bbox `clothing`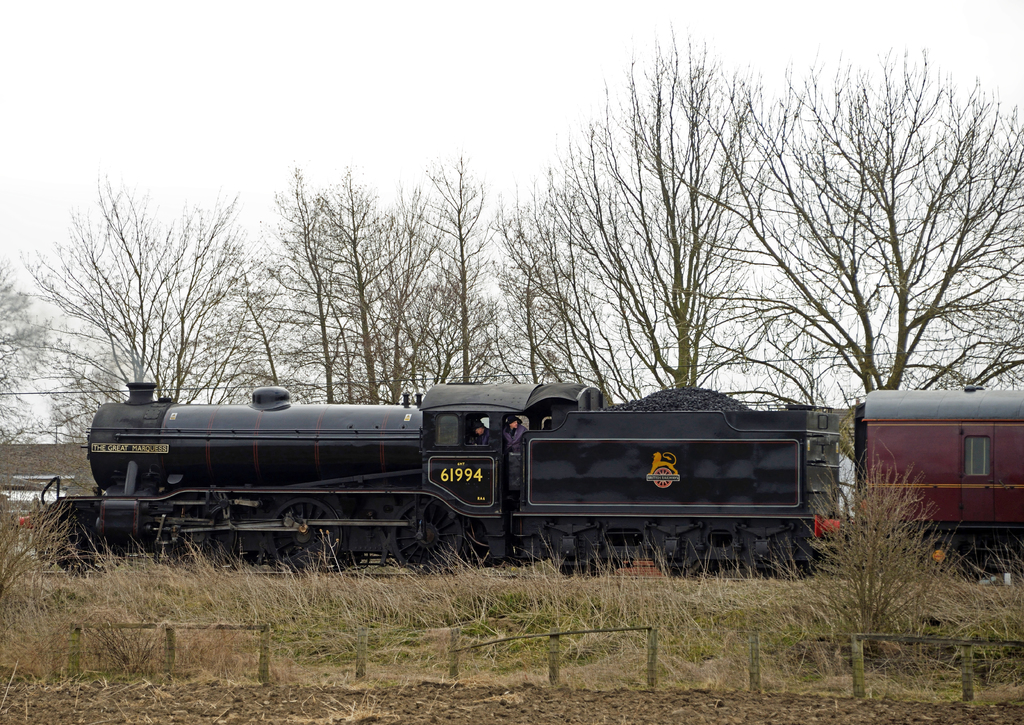
region(464, 430, 493, 445)
